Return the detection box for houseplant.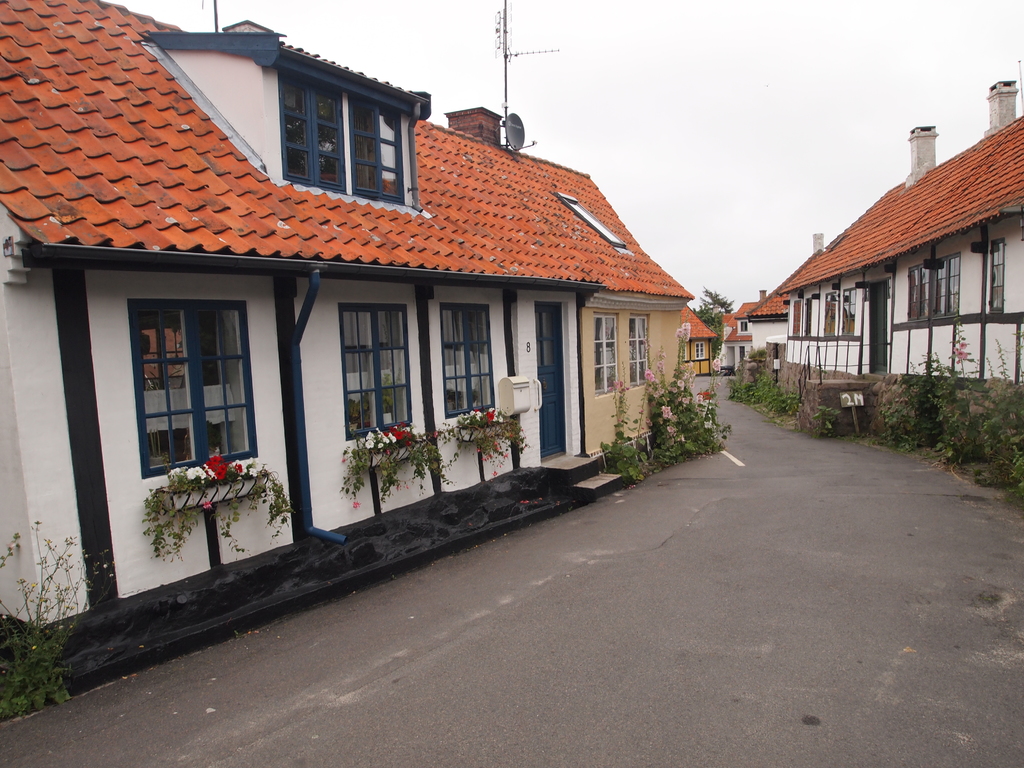
[left=149, top=455, right=285, bottom=504].
